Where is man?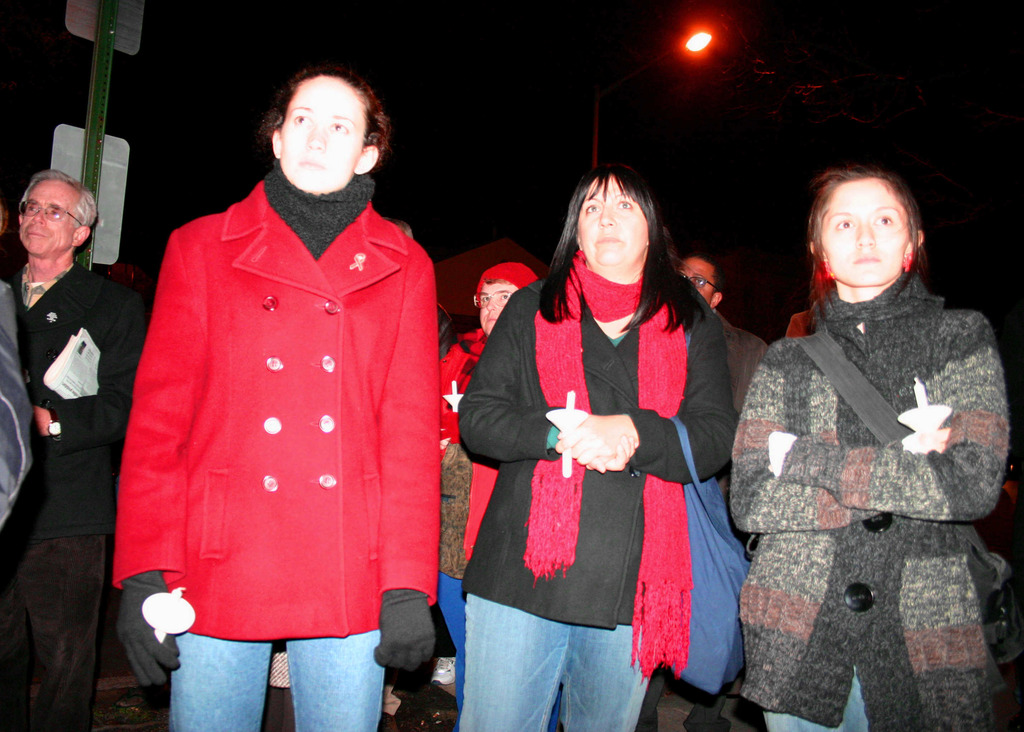
632/251/770/731.
